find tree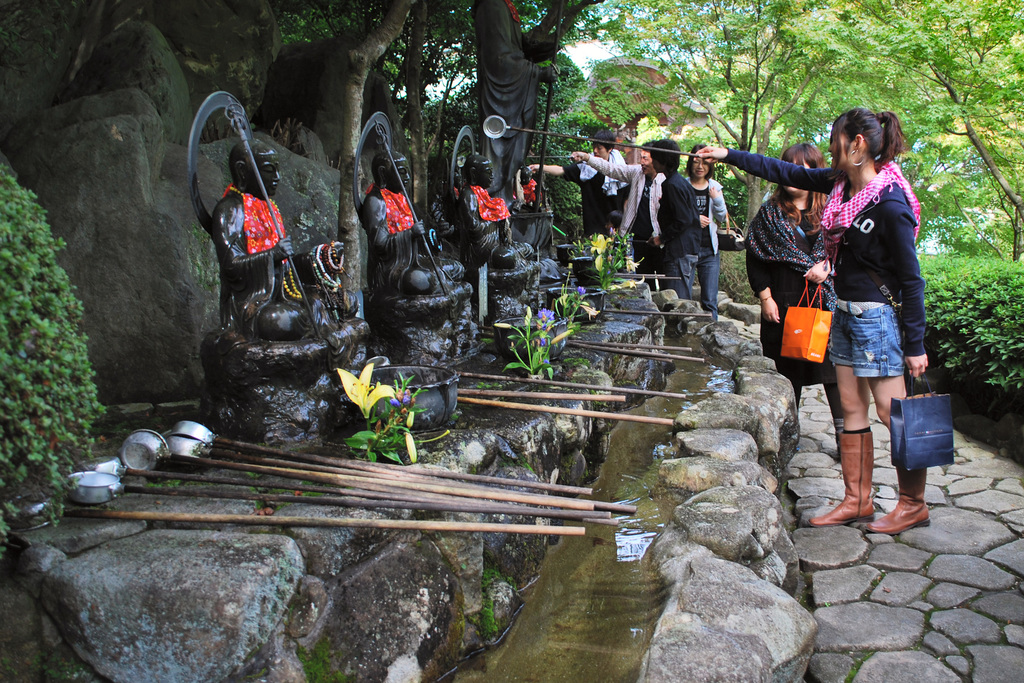
[left=413, top=0, right=598, bottom=177]
